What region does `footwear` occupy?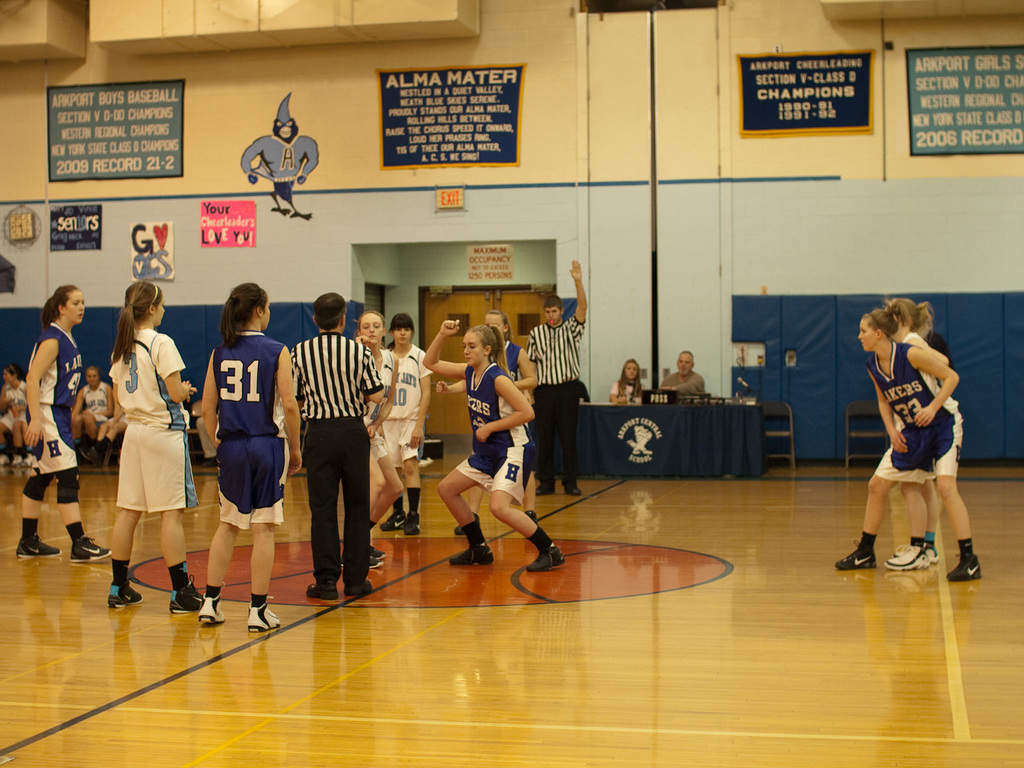
<bbox>403, 505, 417, 532</bbox>.
